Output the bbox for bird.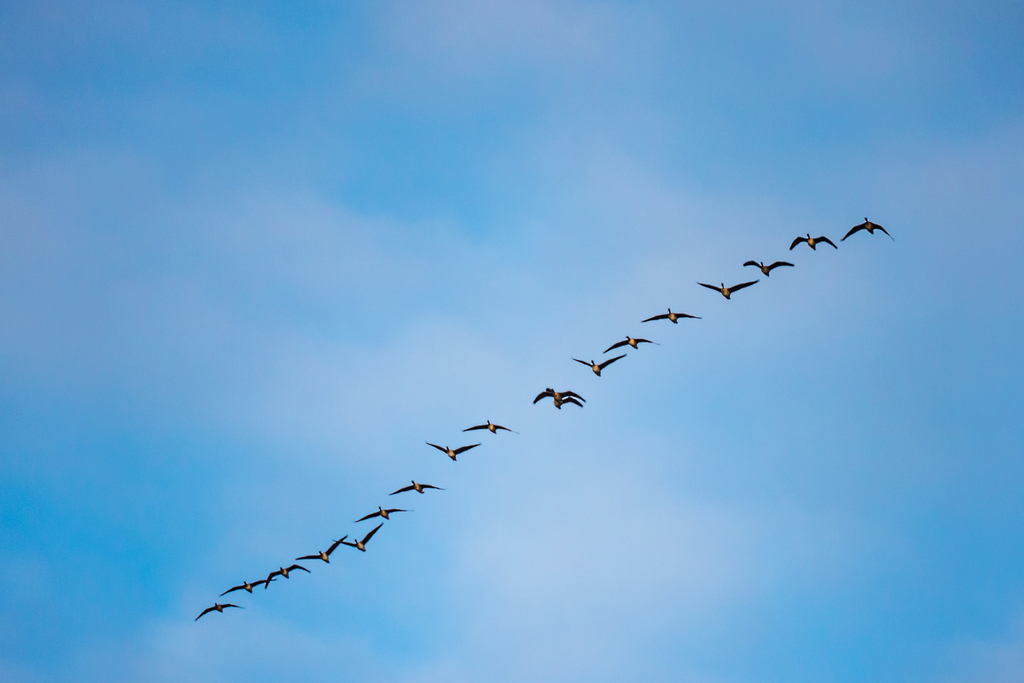
rect(296, 538, 348, 567).
